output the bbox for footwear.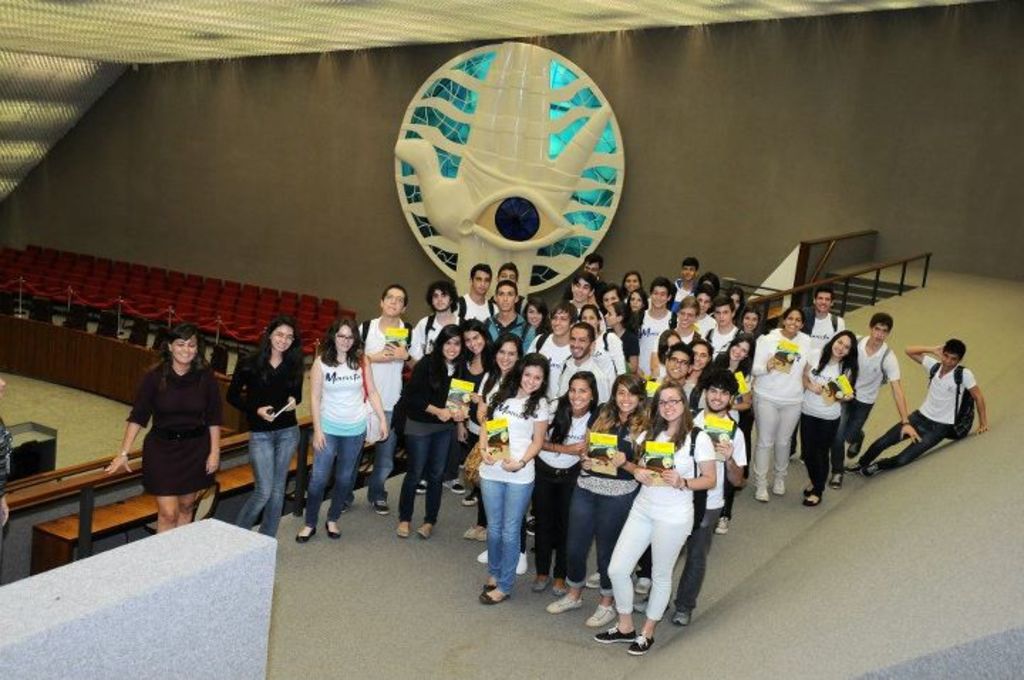
x1=478, y1=586, x2=509, y2=605.
